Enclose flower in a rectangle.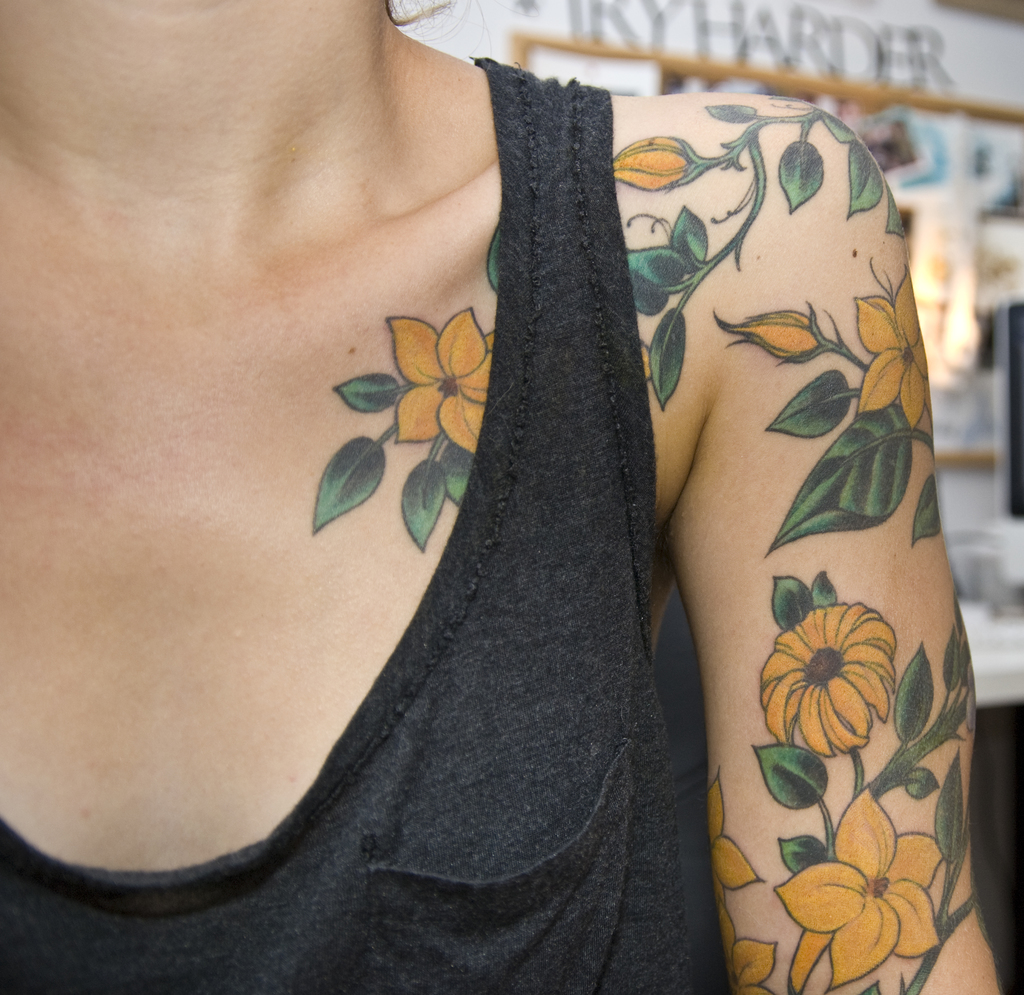
{"x1": 705, "y1": 769, "x2": 761, "y2": 953}.
